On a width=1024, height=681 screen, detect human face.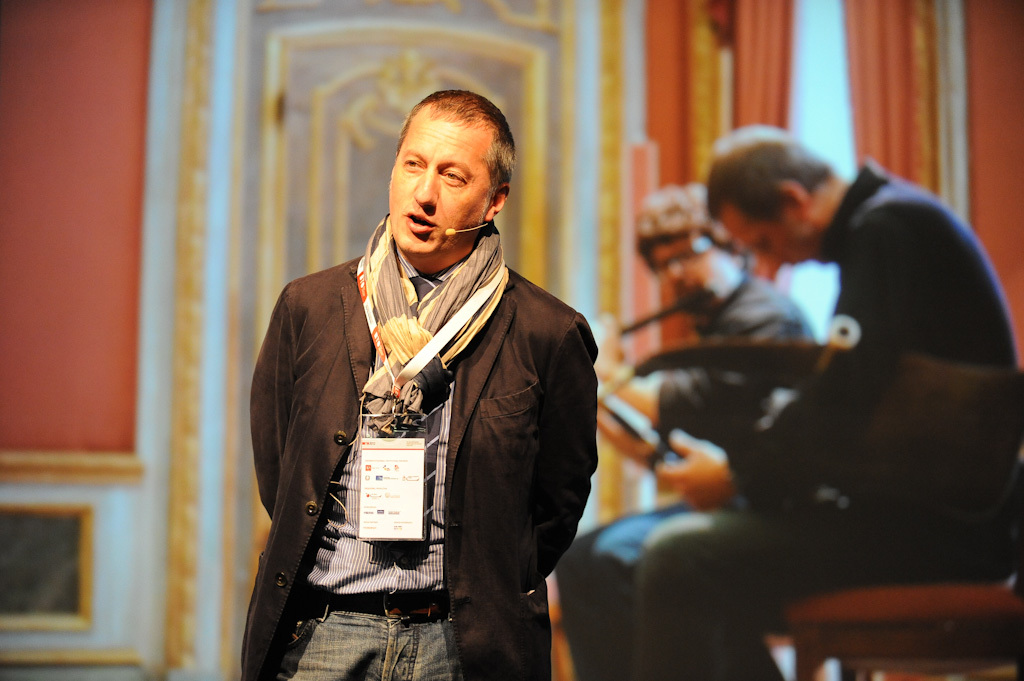
rect(392, 109, 523, 256).
